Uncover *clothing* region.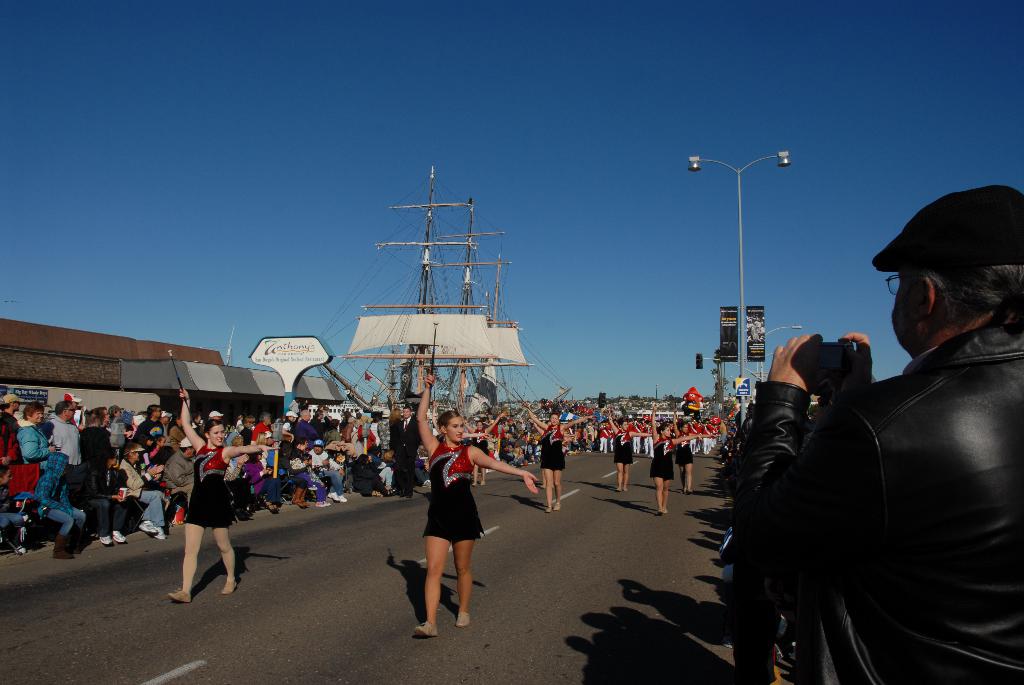
Uncovered: detection(338, 458, 390, 493).
